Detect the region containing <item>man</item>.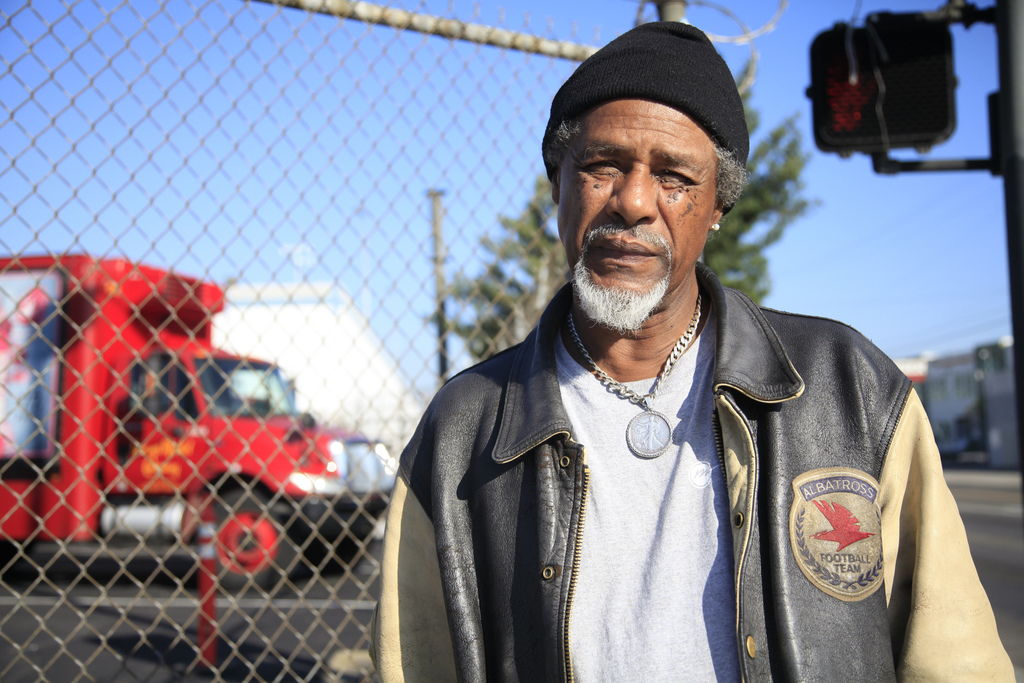
{"left": 364, "top": 22, "right": 943, "bottom": 682}.
